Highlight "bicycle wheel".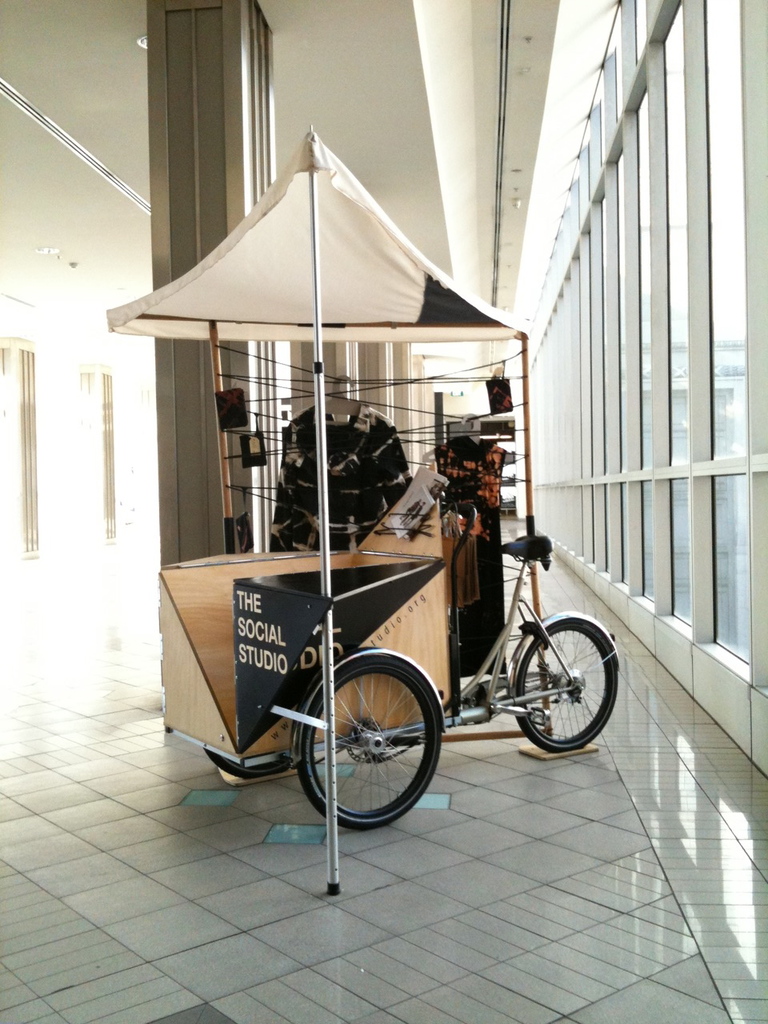
Highlighted region: detection(310, 651, 449, 846).
